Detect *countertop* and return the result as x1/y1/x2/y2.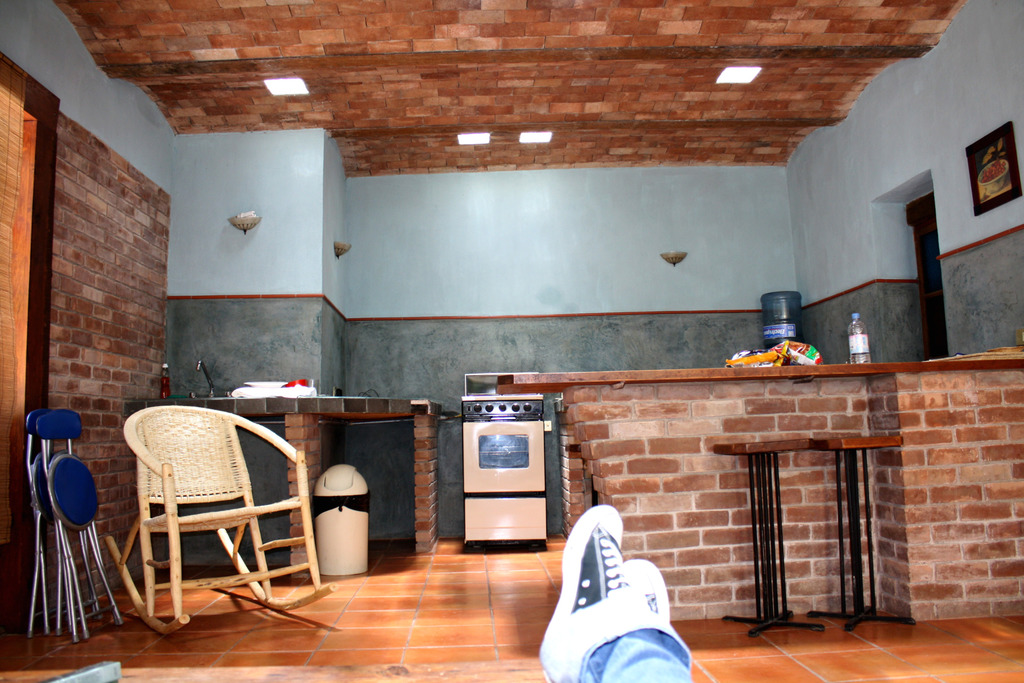
120/399/444/419.
